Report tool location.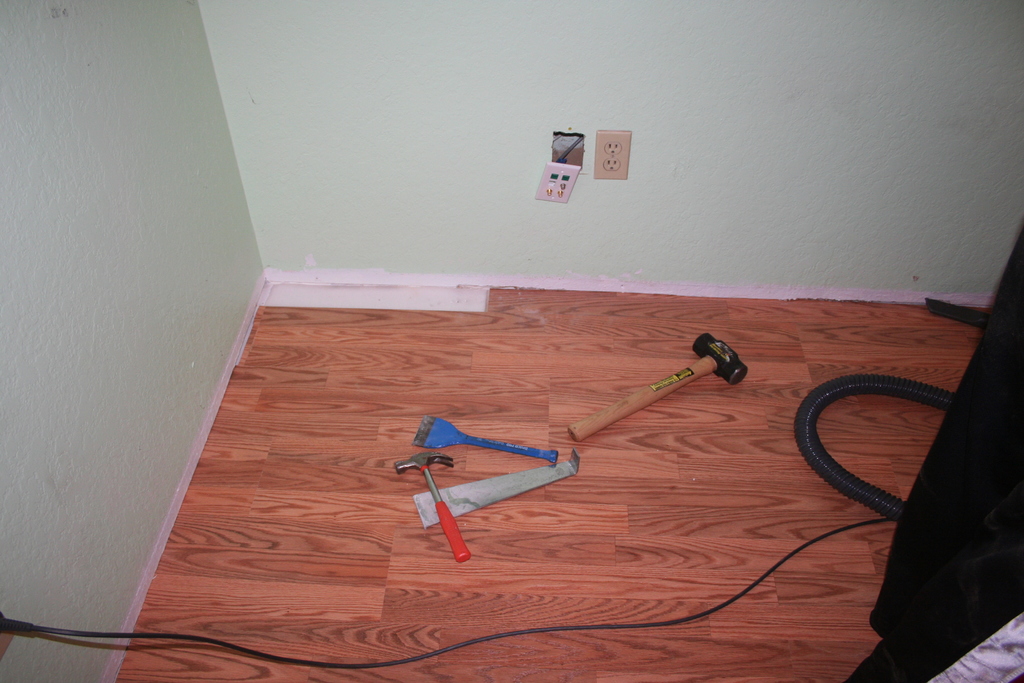
Report: l=395, t=448, r=472, b=557.
